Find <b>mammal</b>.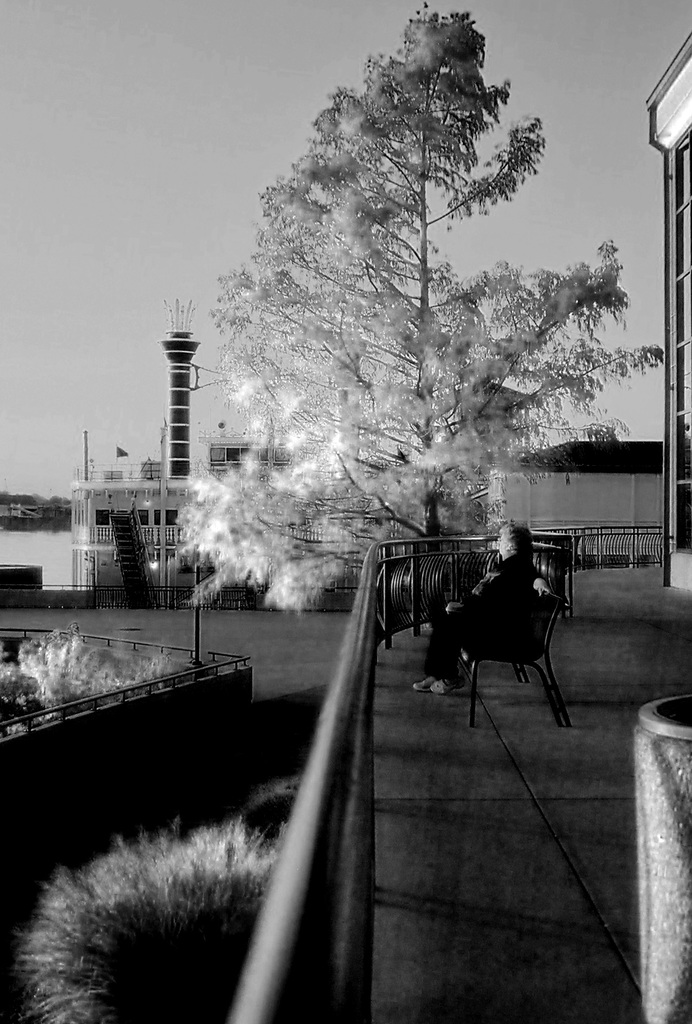
box=[412, 499, 562, 737].
